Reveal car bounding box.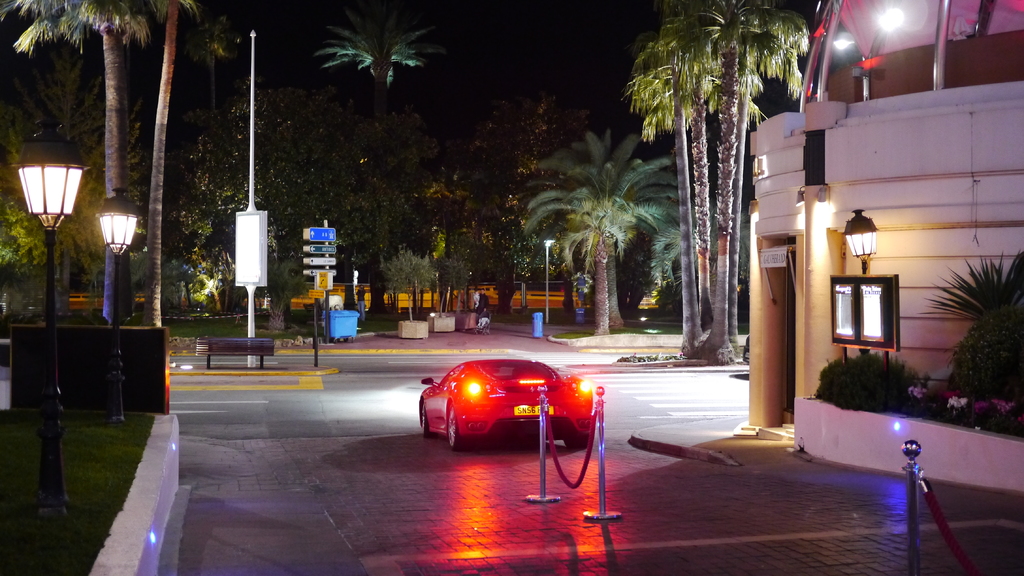
Revealed: 413 351 590 454.
